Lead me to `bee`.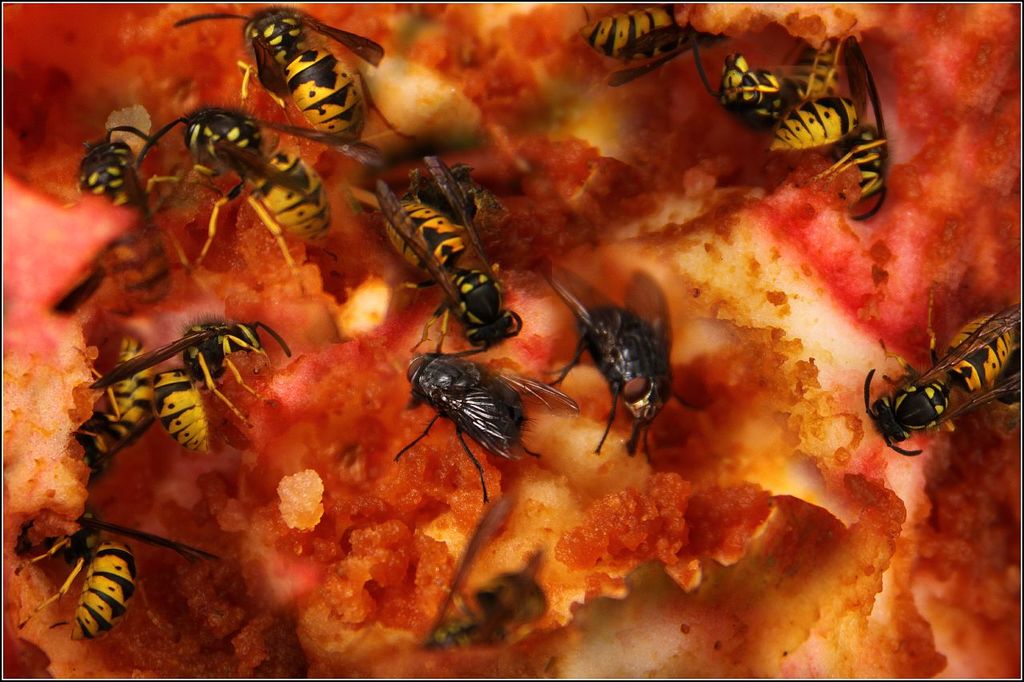
Lead to [x1=335, y1=167, x2=538, y2=356].
